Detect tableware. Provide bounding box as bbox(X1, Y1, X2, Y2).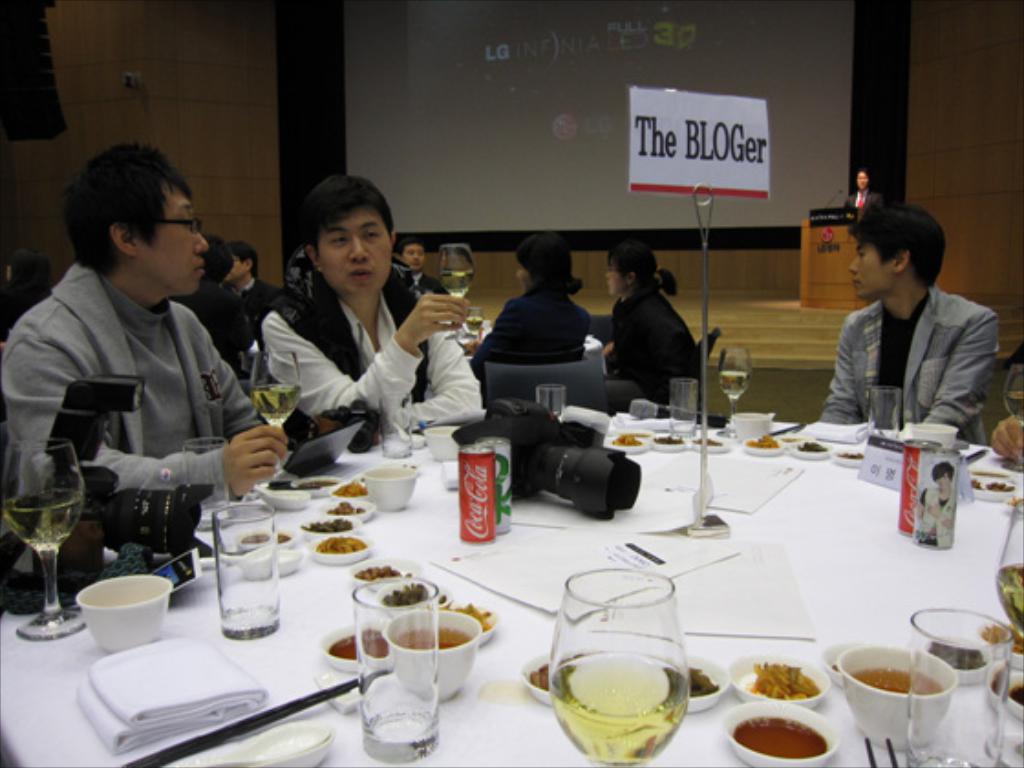
bbox(987, 658, 1022, 741).
